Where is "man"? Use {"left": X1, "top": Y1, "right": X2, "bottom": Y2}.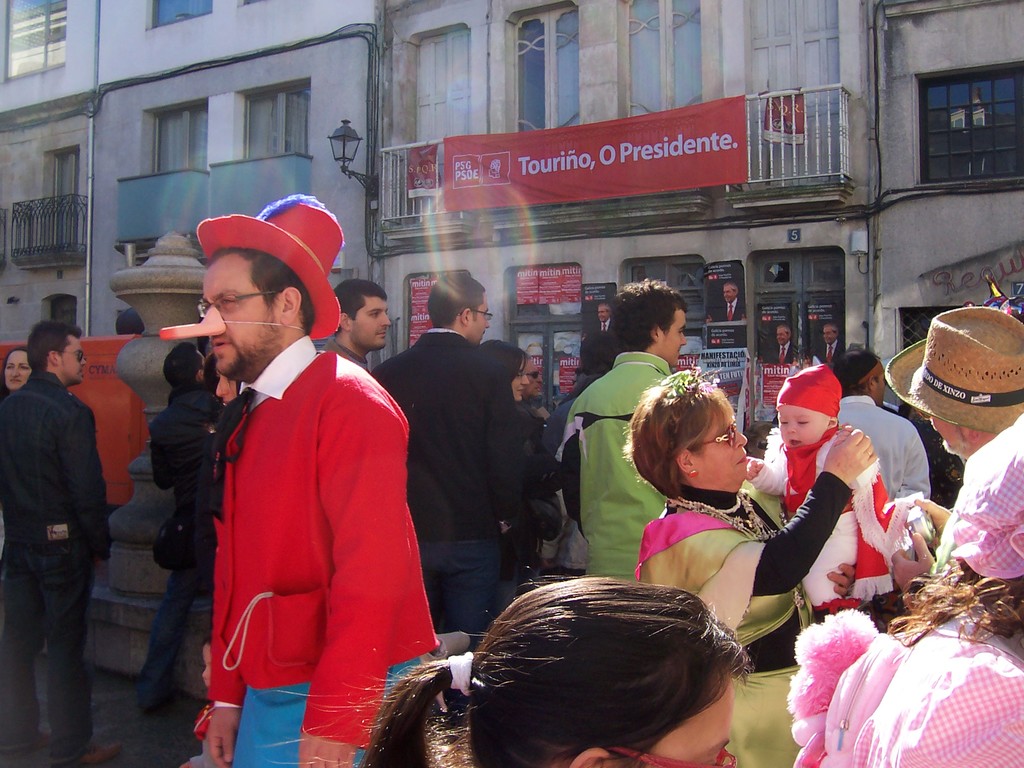
{"left": 816, "top": 322, "right": 843, "bottom": 364}.
